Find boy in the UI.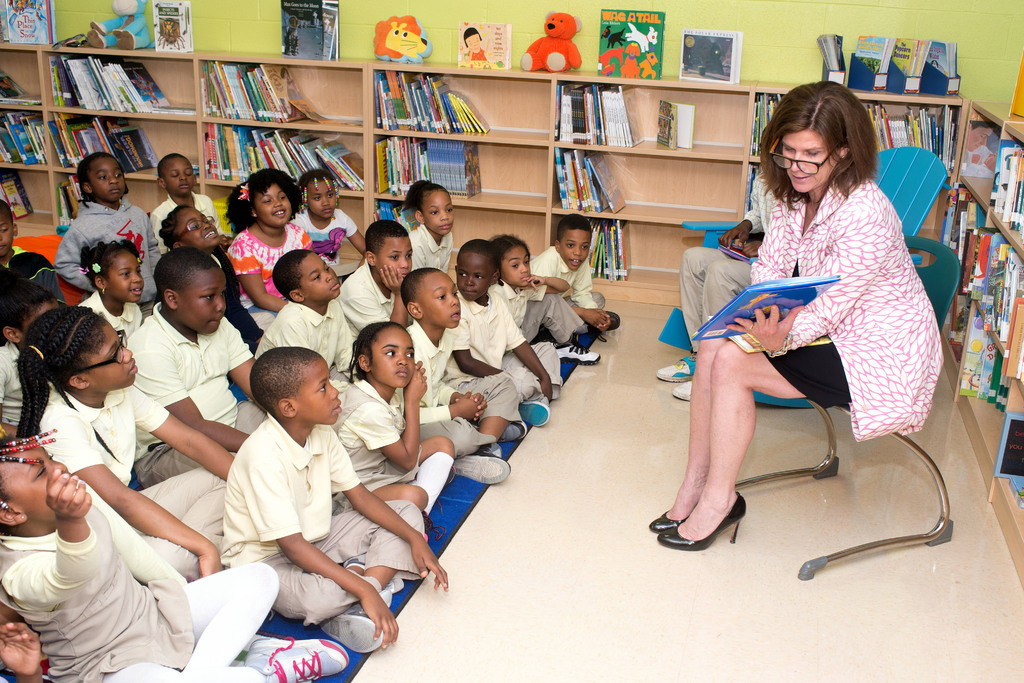
UI element at 334:214:430:354.
